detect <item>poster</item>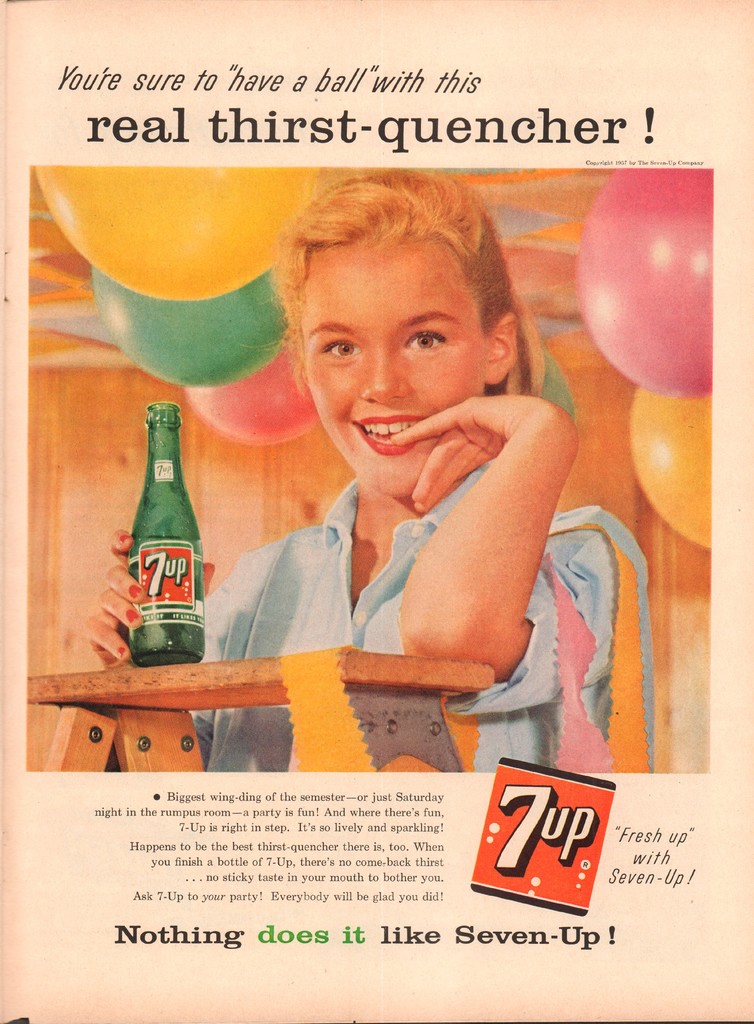
3 0 753 1023
